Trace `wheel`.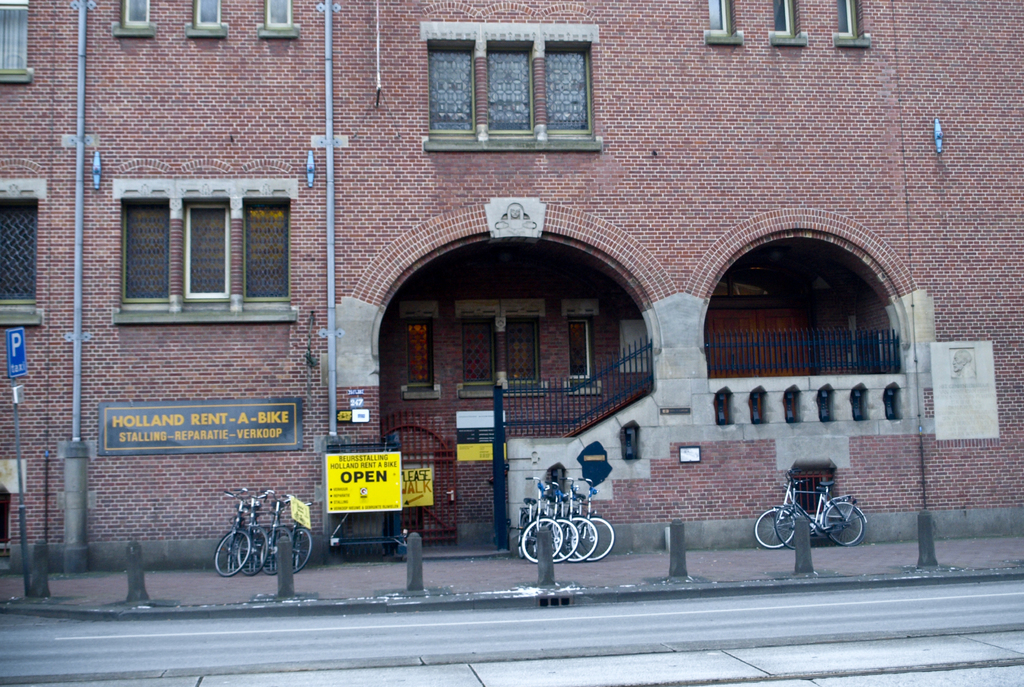
Traced to (x1=566, y1=512, x2=602, y2=562).
